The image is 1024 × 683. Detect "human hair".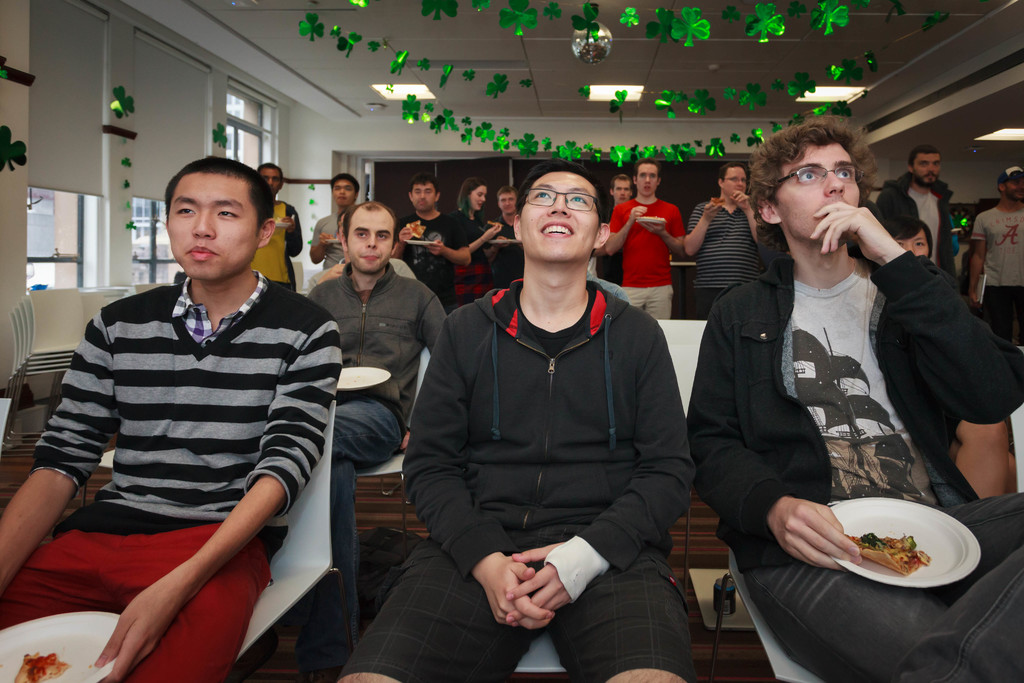
Detection: <region>168, 158, 278, 233</region>.
